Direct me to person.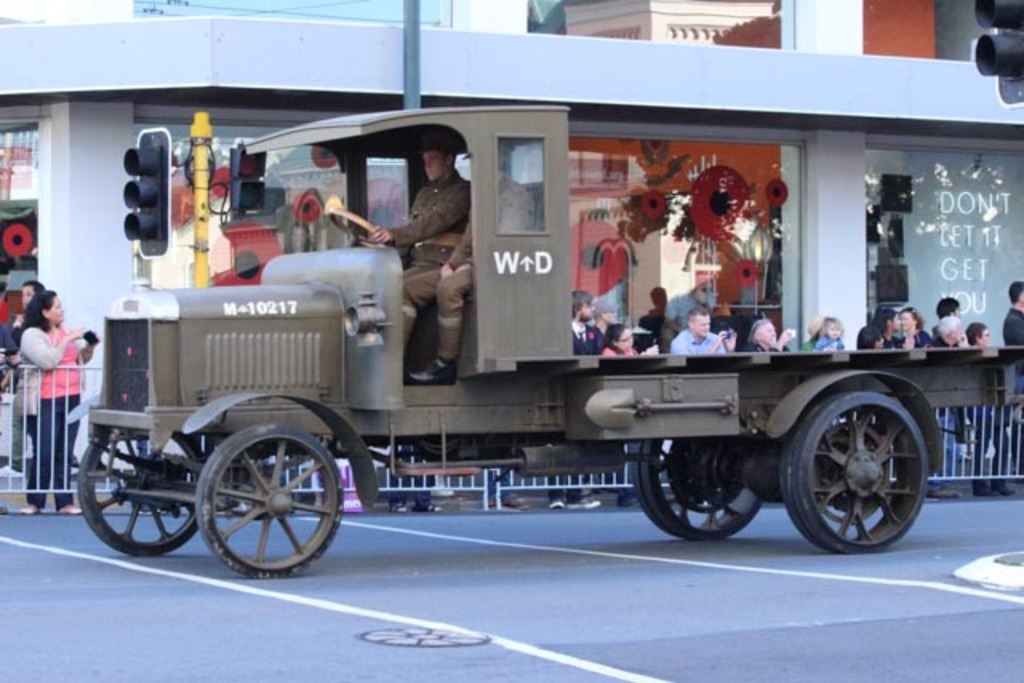
Direction: detection(0, 286, 38, 390).
